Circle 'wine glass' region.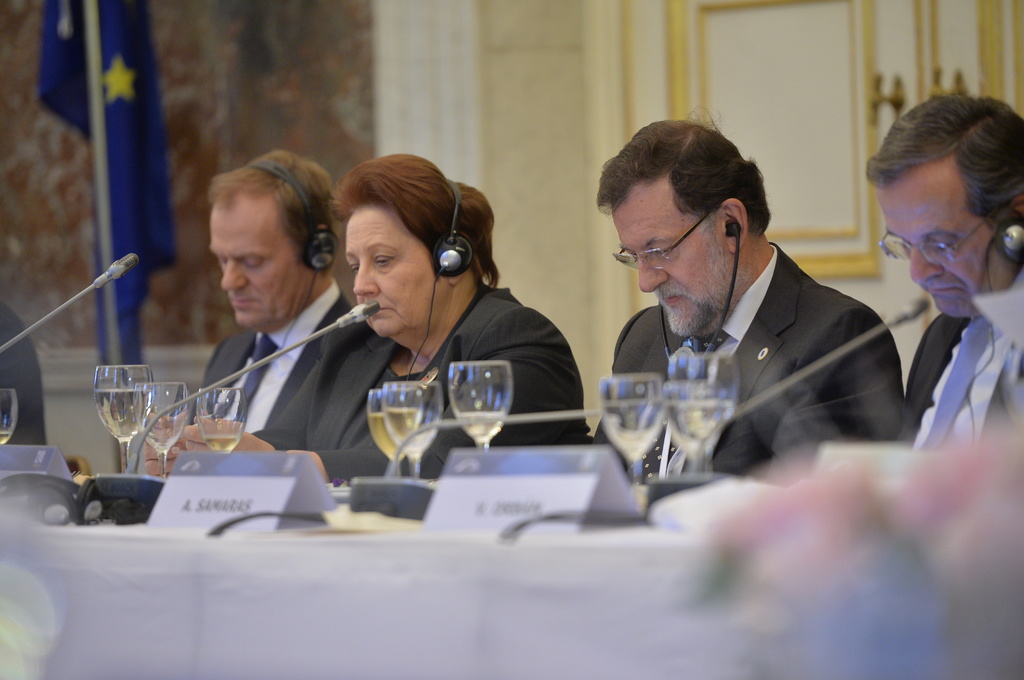
Region: BBox(661, 355, 739, 480).
